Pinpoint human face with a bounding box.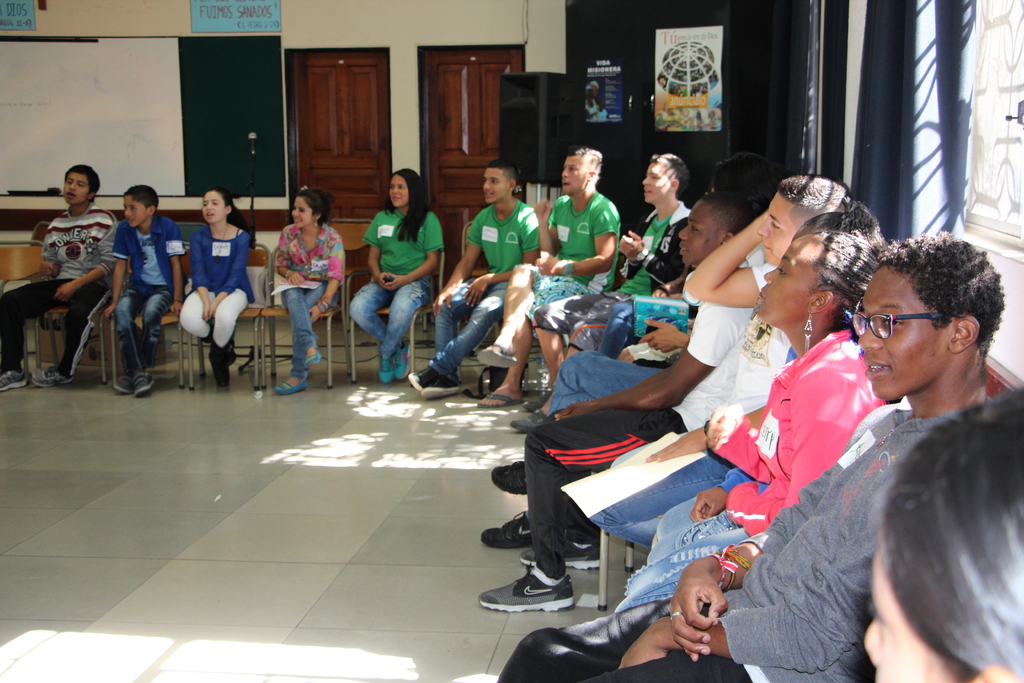
Rect(124, 193, 147, 229).
